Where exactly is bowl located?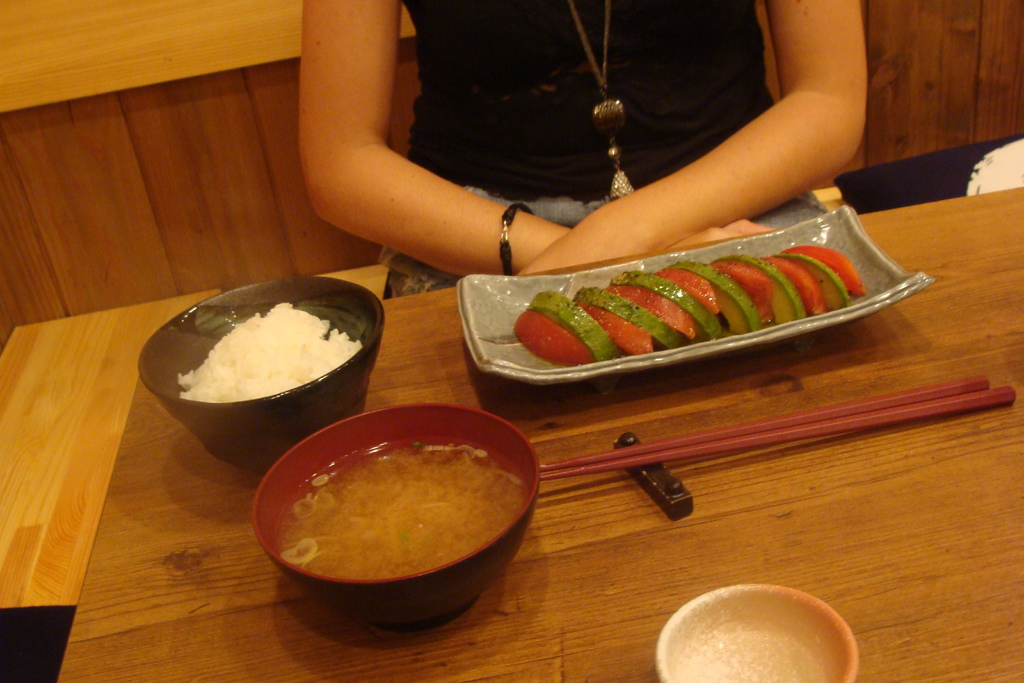
Its bounding box is x1=260 y1=409 x2=532 y2=621.
